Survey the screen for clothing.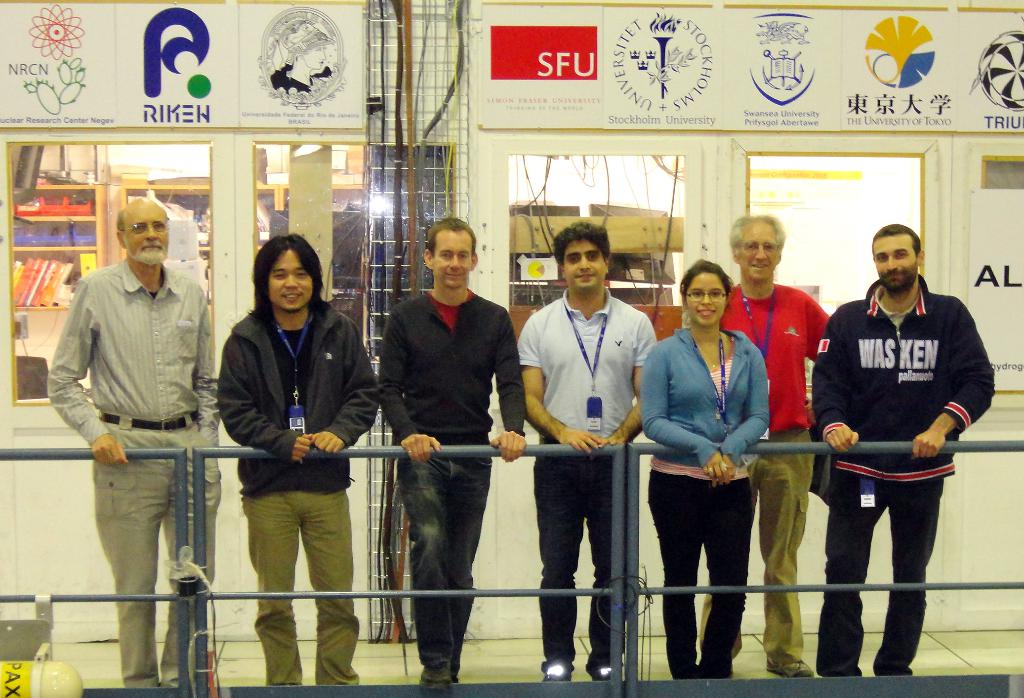
Survey found: (left=368, top=285, right=525, bottom=686).
